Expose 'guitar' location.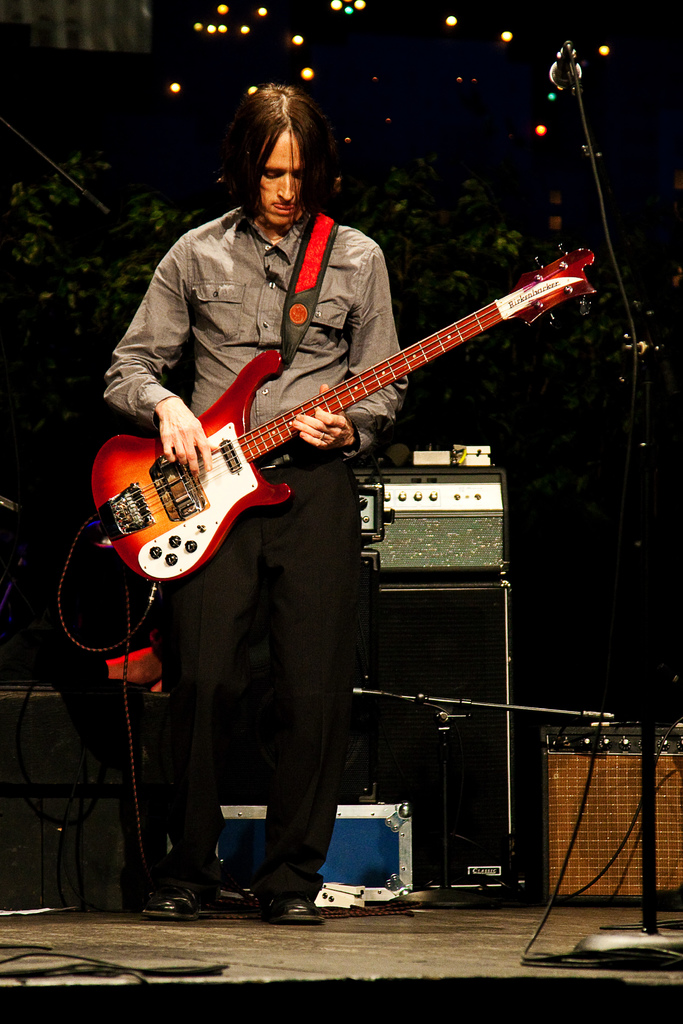
Exposed at BBox(88, 241, 600, 580).
